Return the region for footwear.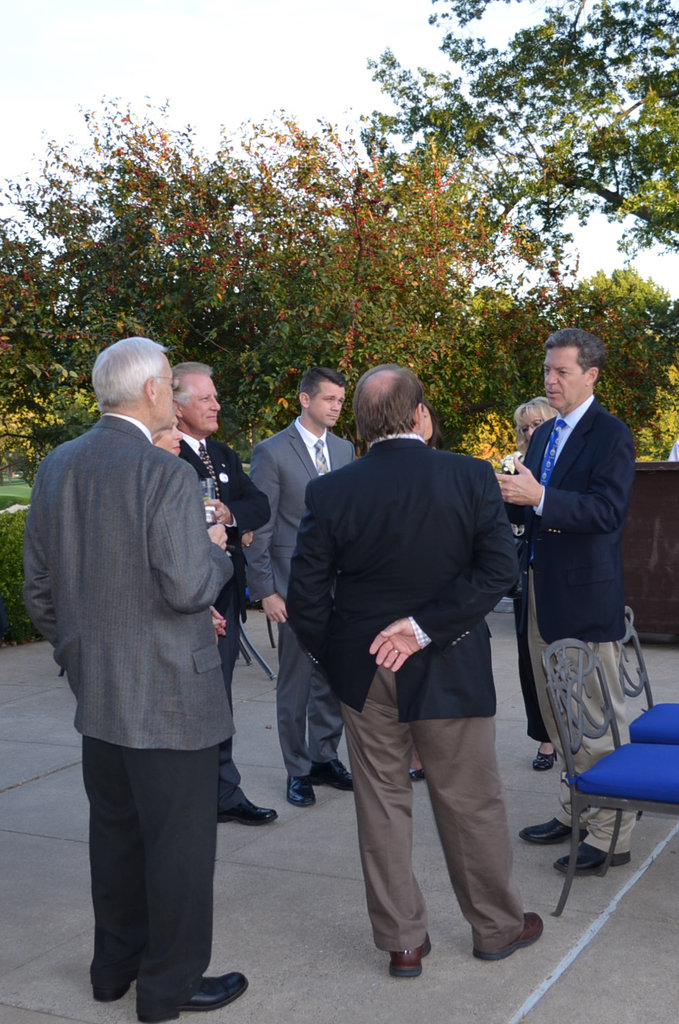
{"left": 518, "top": 813, "right": 584, "bottom": 843}.
